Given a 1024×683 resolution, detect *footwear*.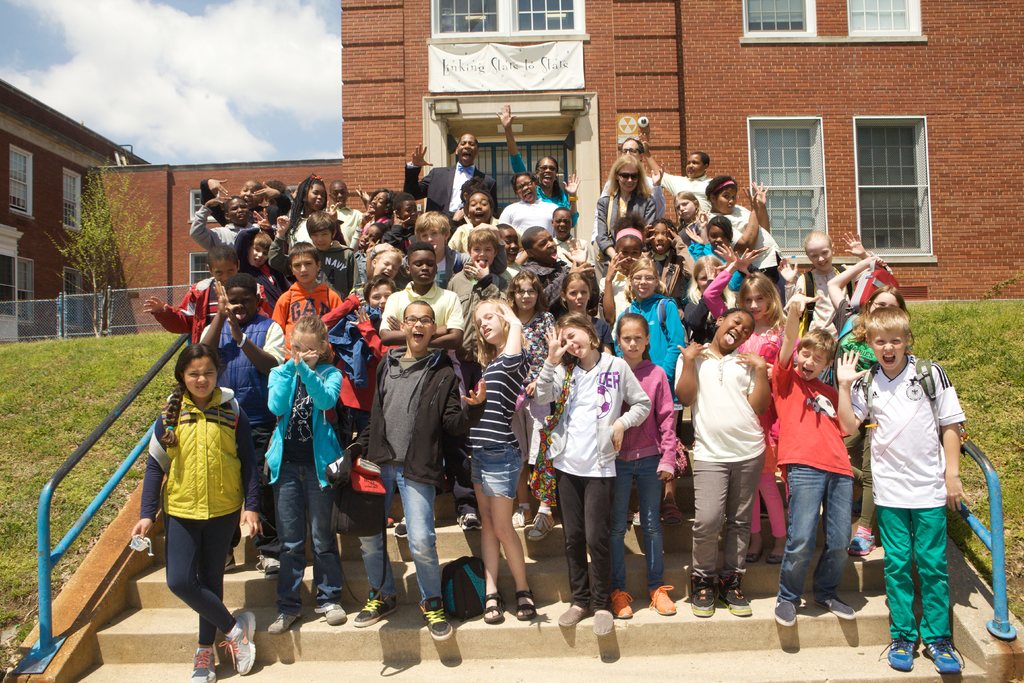
<region>845, 531, 880, 559</region>.
